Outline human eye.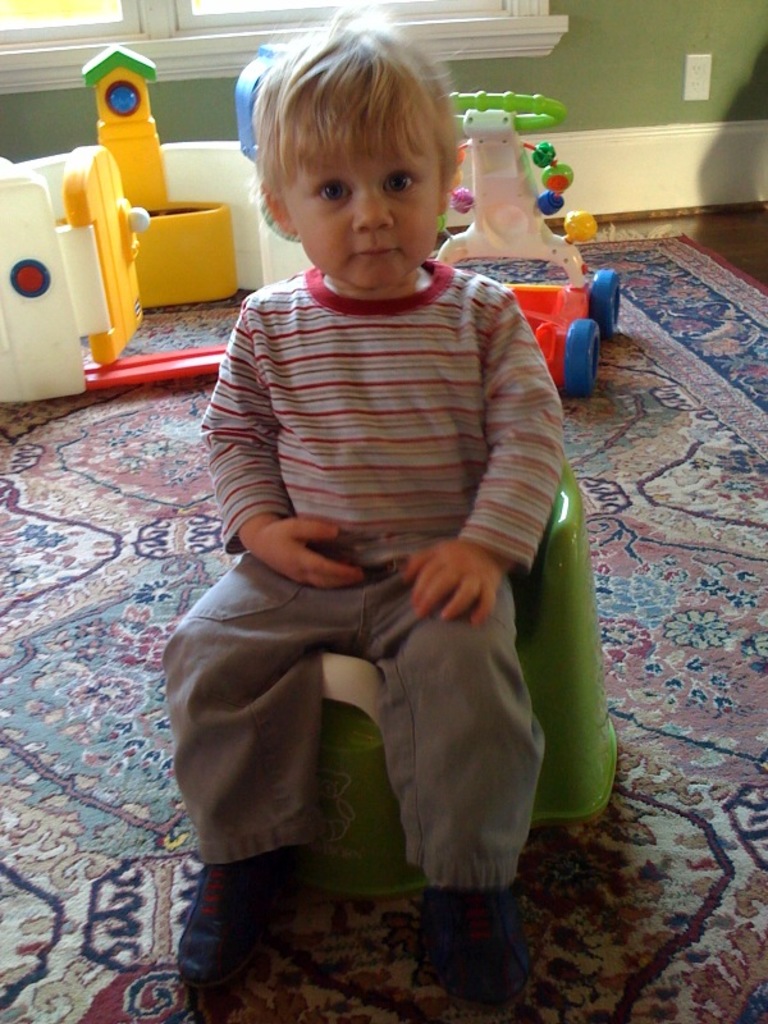
Outline: BBox(315, 177, 356, 206).
